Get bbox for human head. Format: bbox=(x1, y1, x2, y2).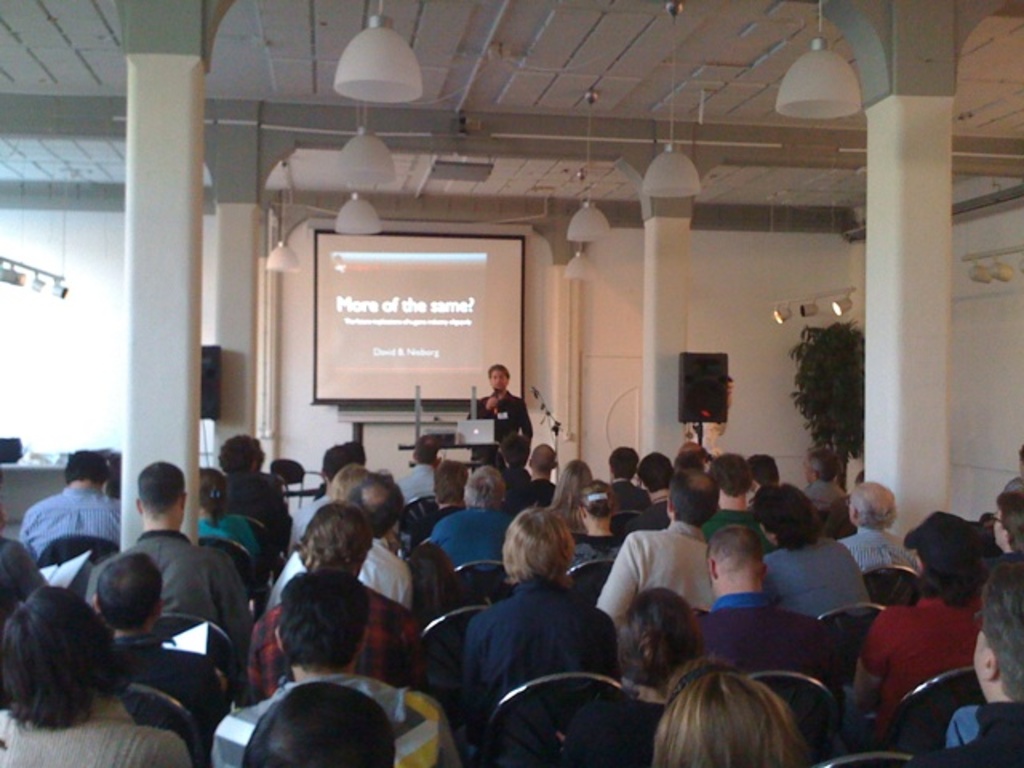
bbox=(653, 661, 808, 766).
